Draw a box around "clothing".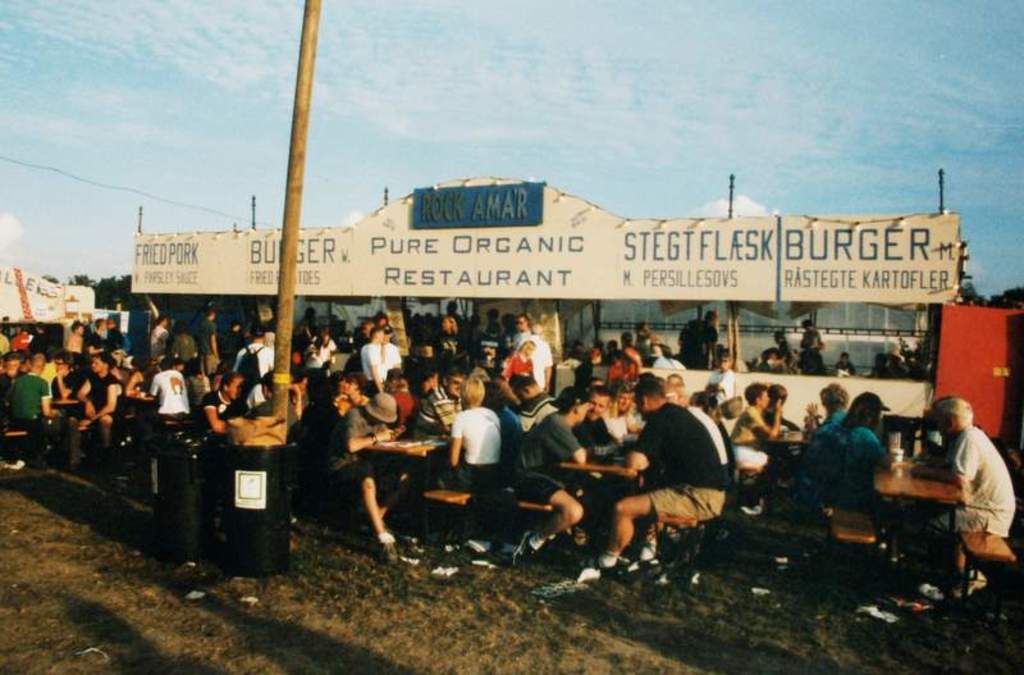
x1=636, y1=336, x2=659, y2=360.
